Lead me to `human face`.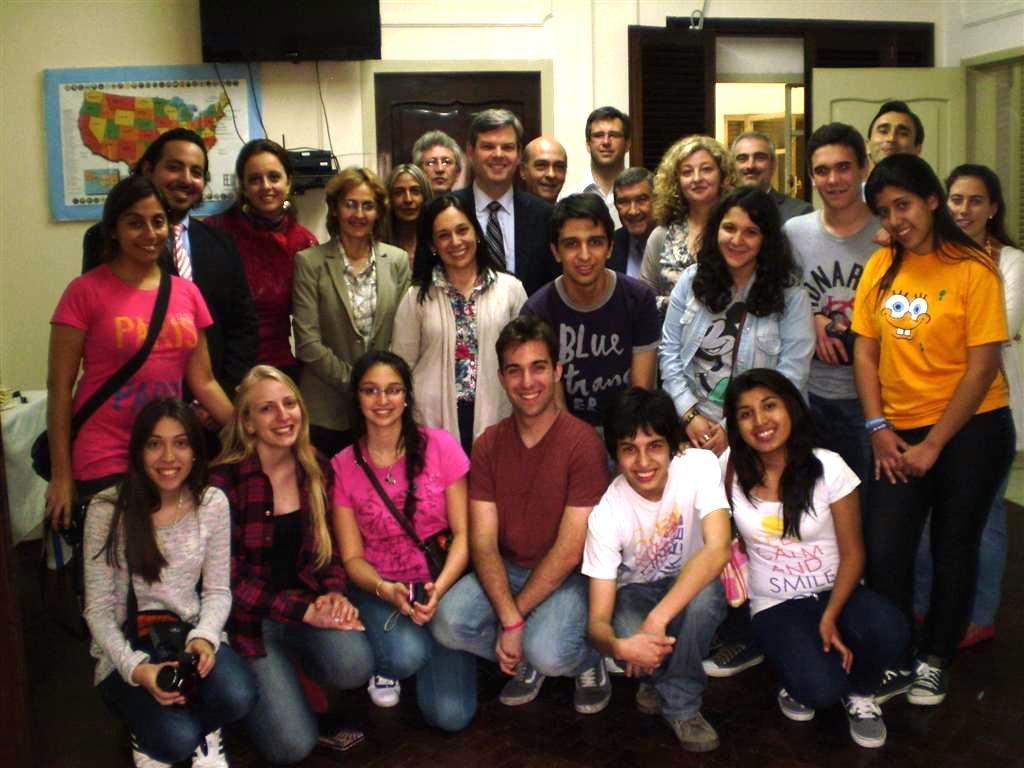
Lead to <box>143,414,193,489</box>.
